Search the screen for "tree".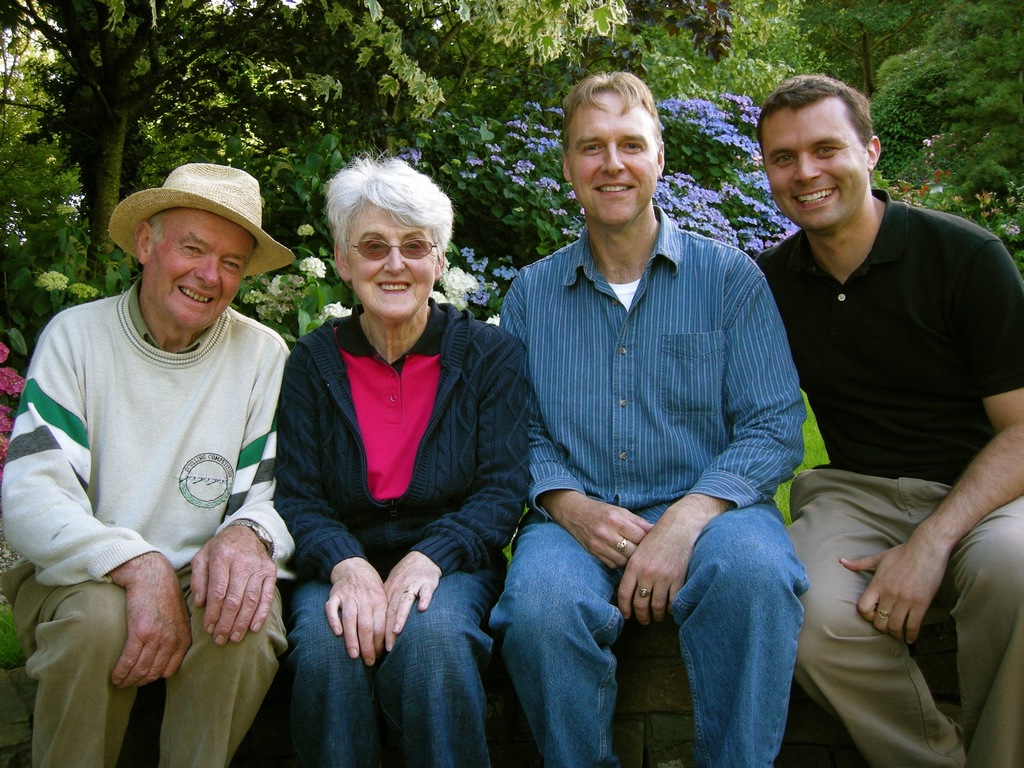
Found at region(773, 0, 1023, 210).
